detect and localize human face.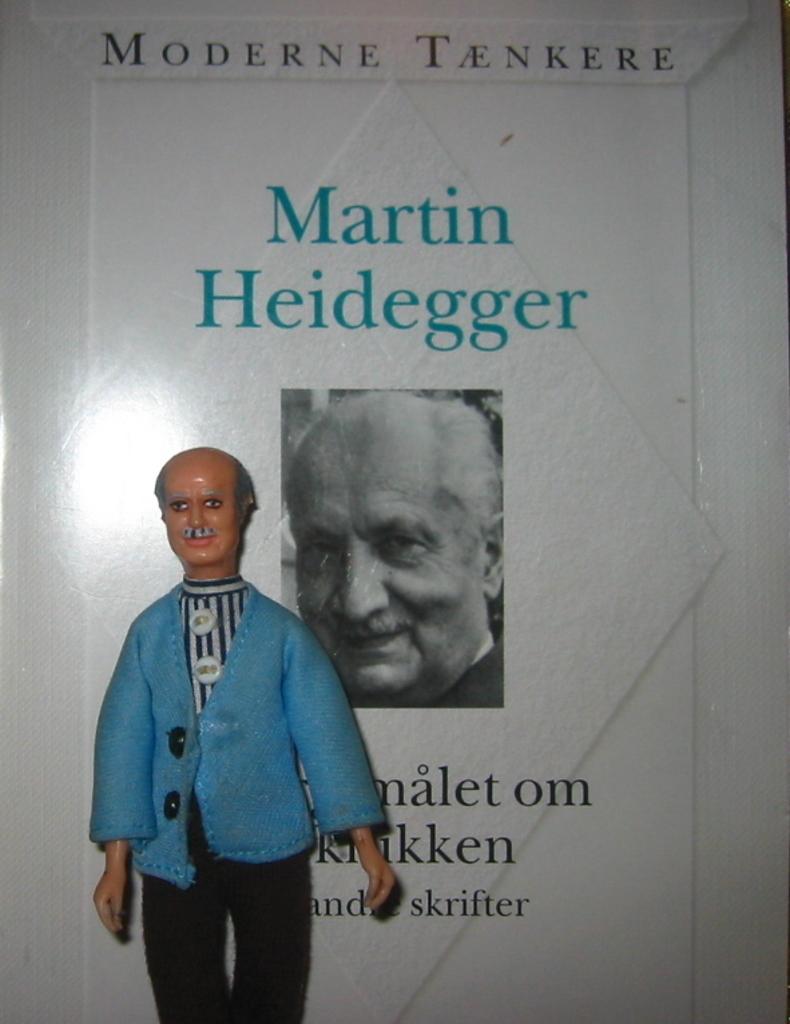
Localized at left=293, top=418, right=488, bottom=700.
